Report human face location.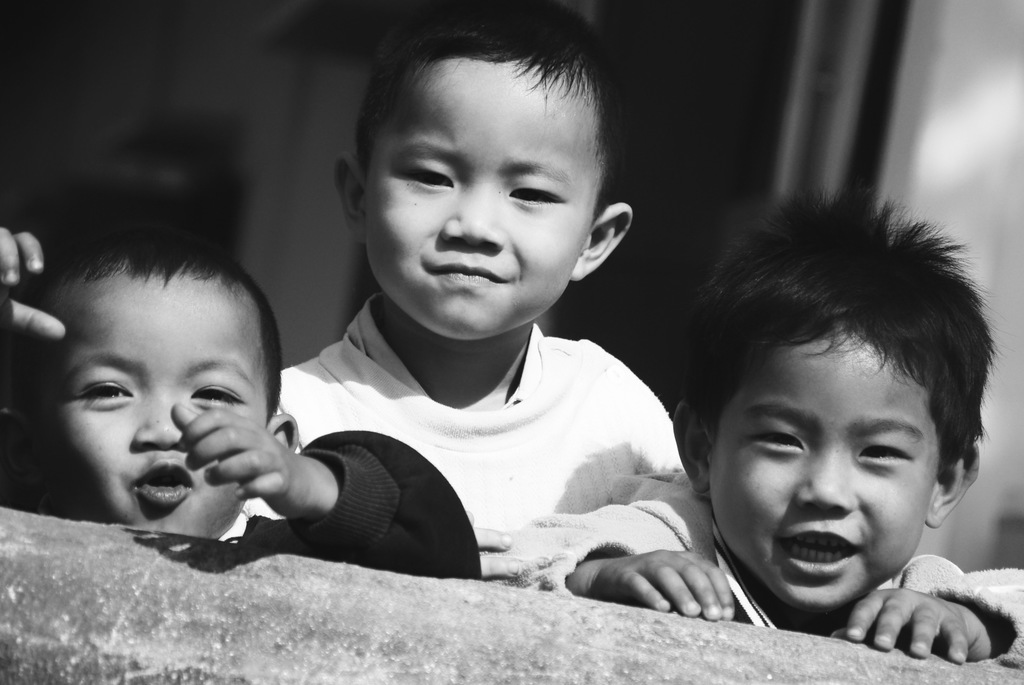
Report: rect(709, 340, 943, 615).
